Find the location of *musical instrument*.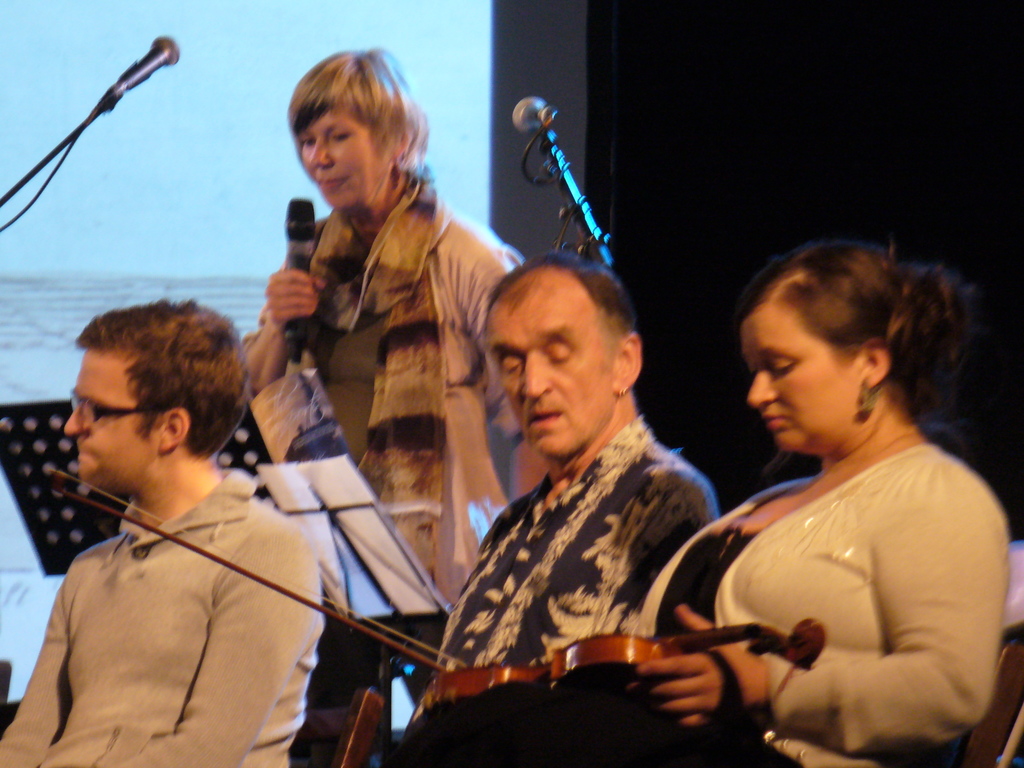
Location: box(50, 466, 829, 764).
